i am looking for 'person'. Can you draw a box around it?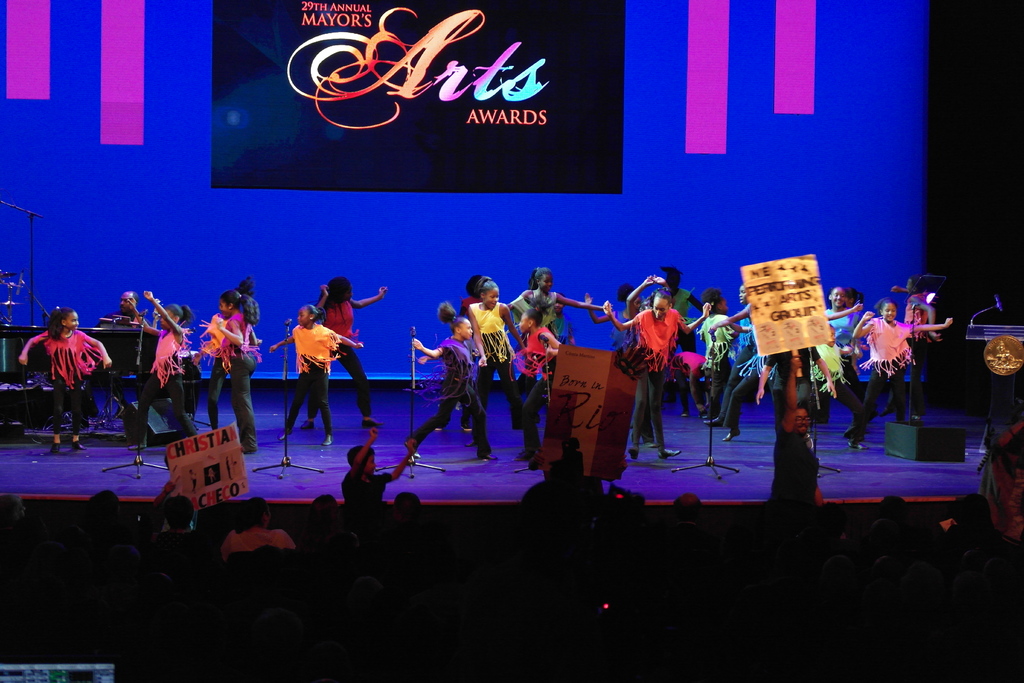
Sure, the bounding box is <region>604, 296, 709, 459</region>.
